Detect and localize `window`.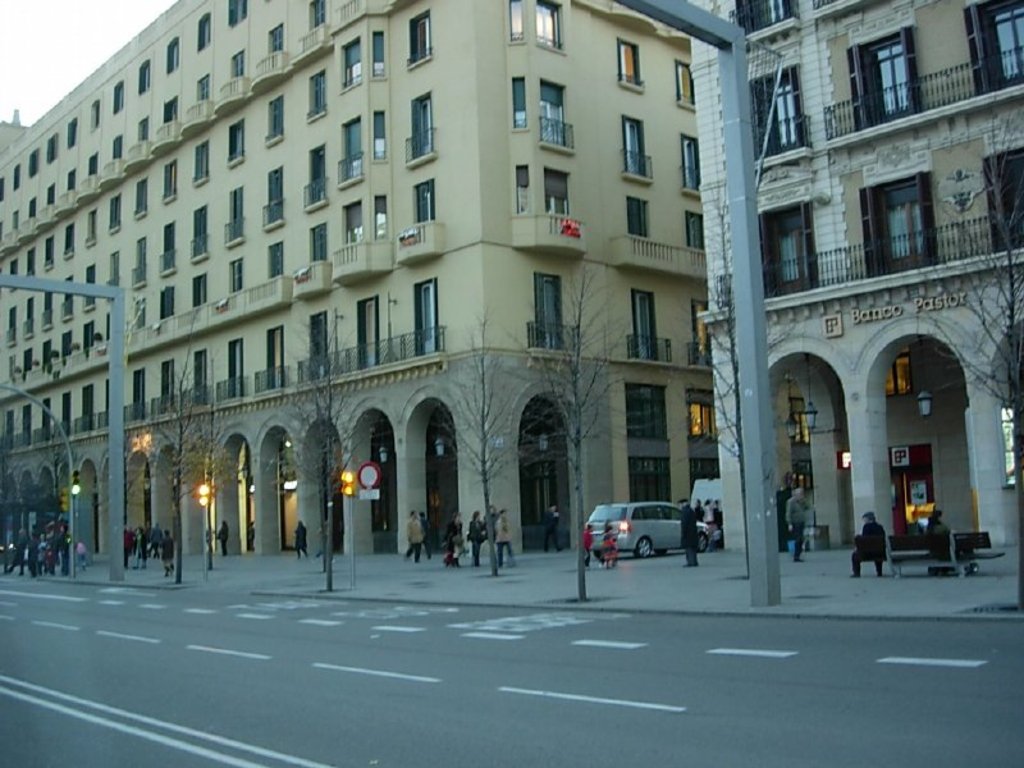
Localized at (9, 155, 23, 193).
